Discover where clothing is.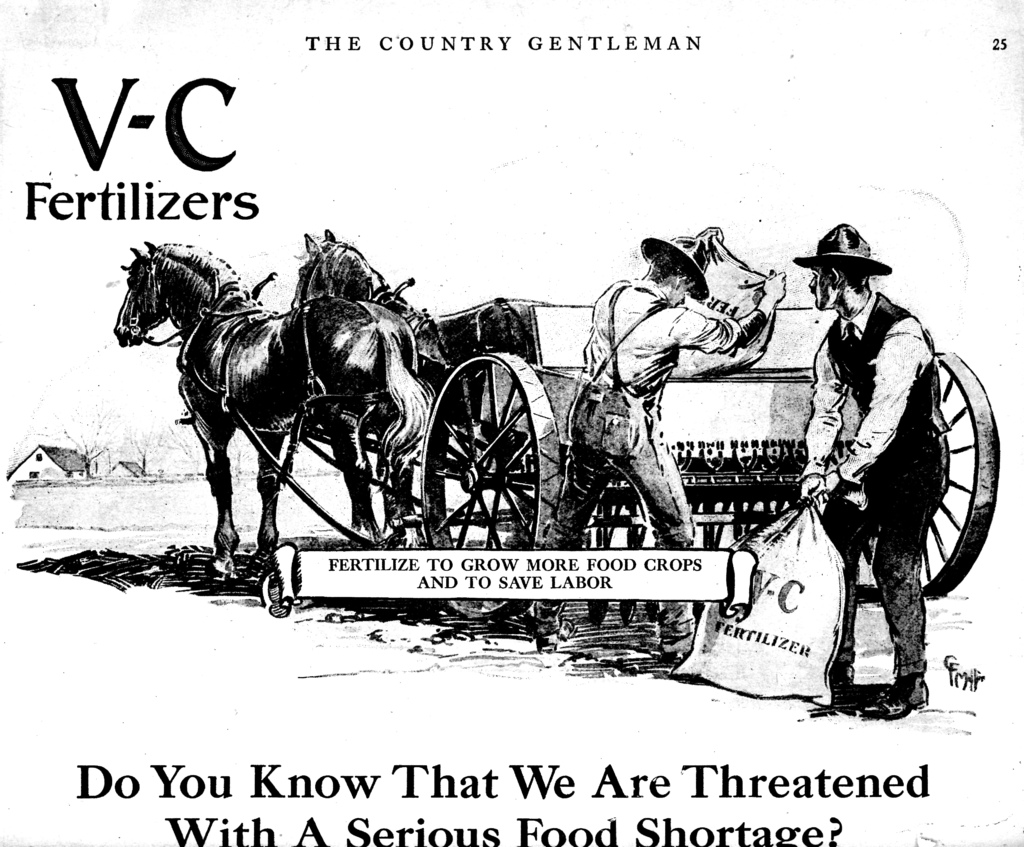
Discovered at <box>787,323,936,661</box>.
